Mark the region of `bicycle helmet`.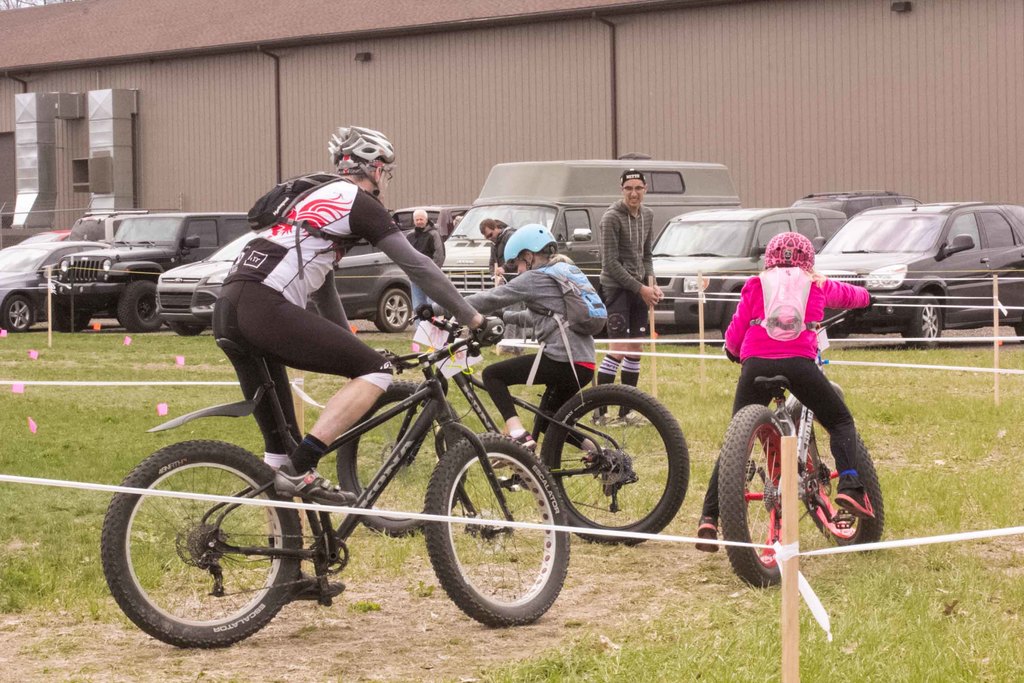
Region: {"x1": 334, "y1": 125, "x2": 396, "y2": 179}.
